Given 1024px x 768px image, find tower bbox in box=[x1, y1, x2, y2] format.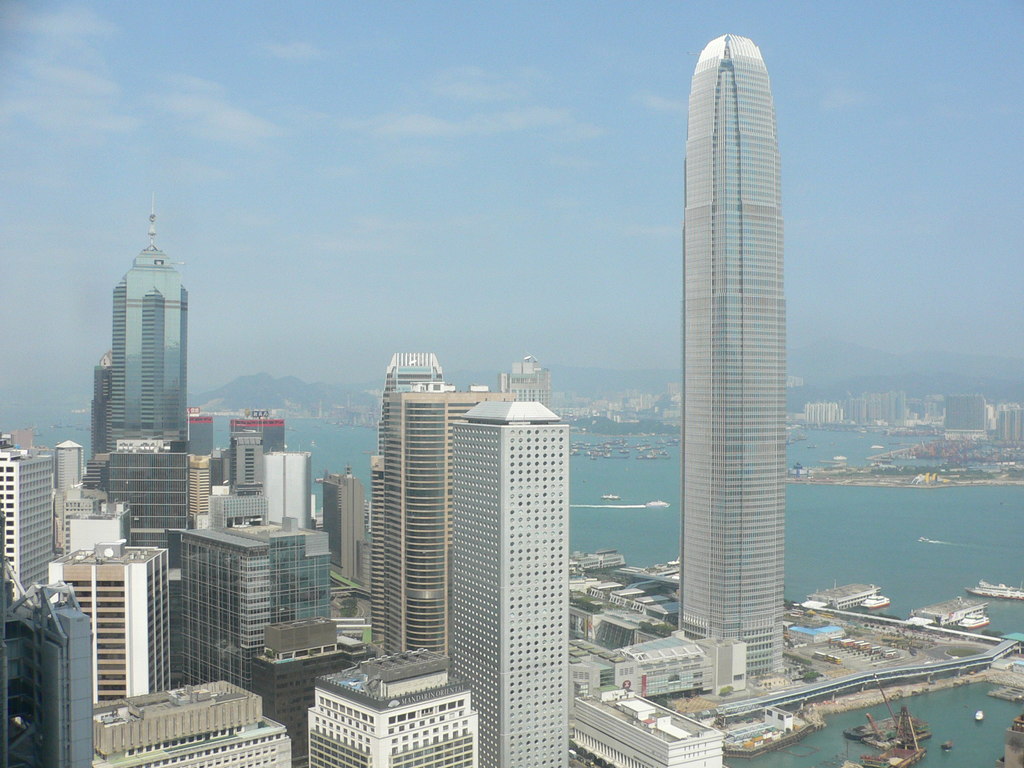
box=[170, 512, 336, 705].
